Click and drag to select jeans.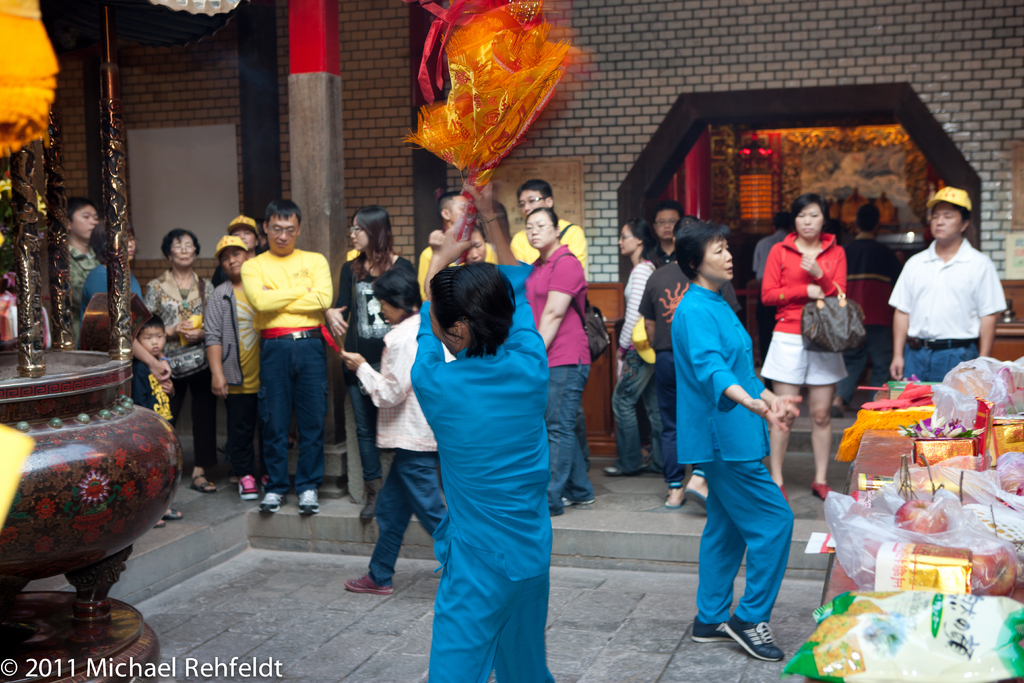
Selection: (904, 335, 980, 381).
